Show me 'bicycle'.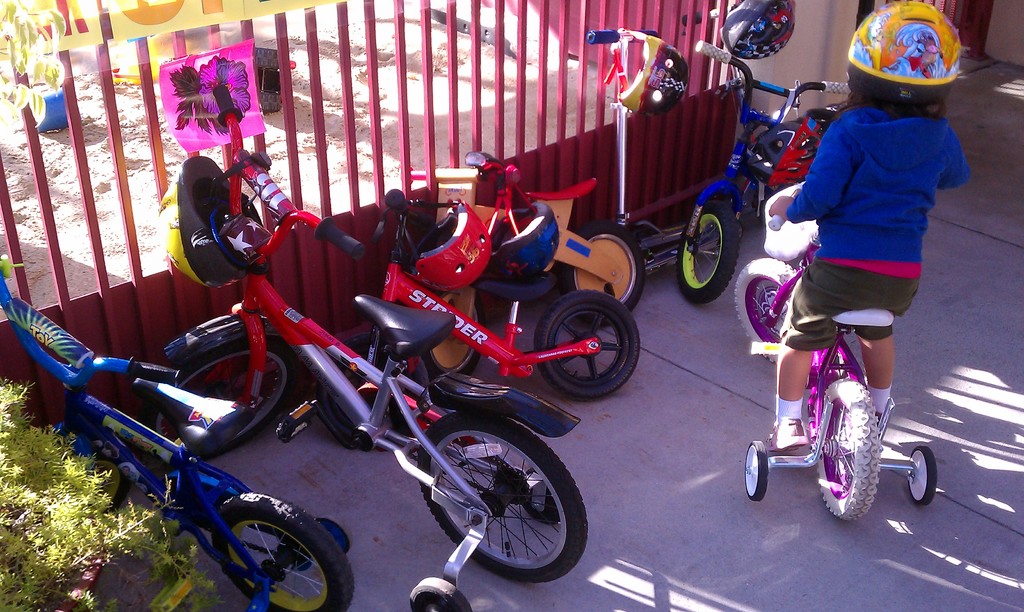
'bicycle' is here: (689, 42, 844, 302).
